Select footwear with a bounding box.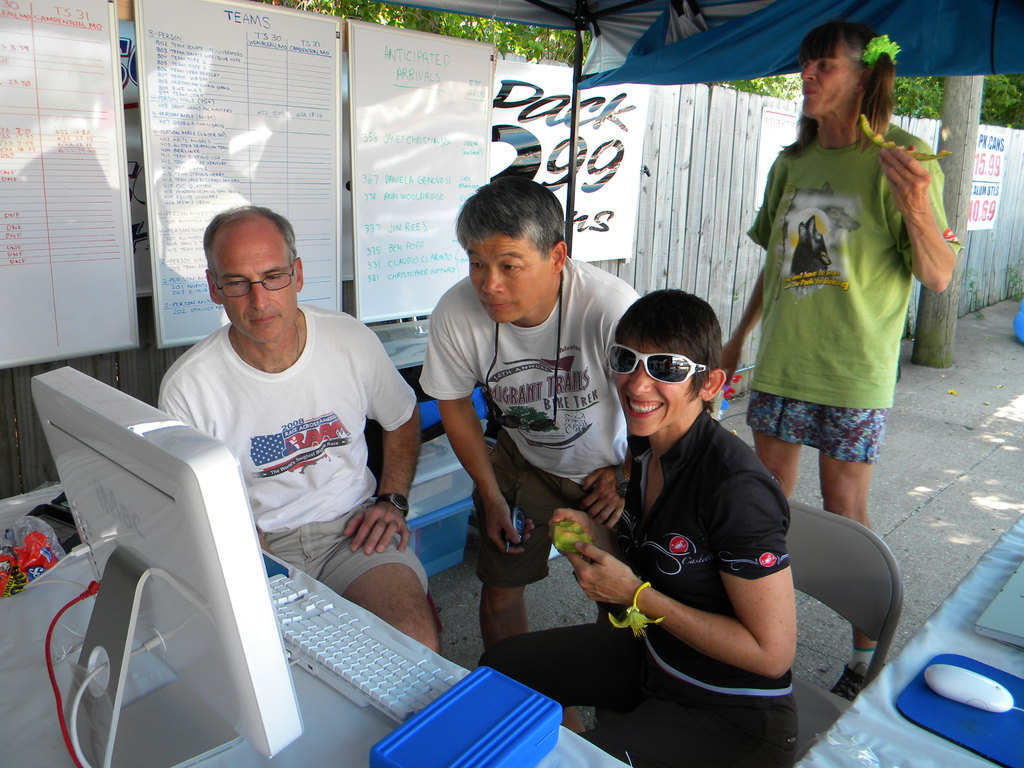
(left=832, top=663, right=868, bottom=701).
